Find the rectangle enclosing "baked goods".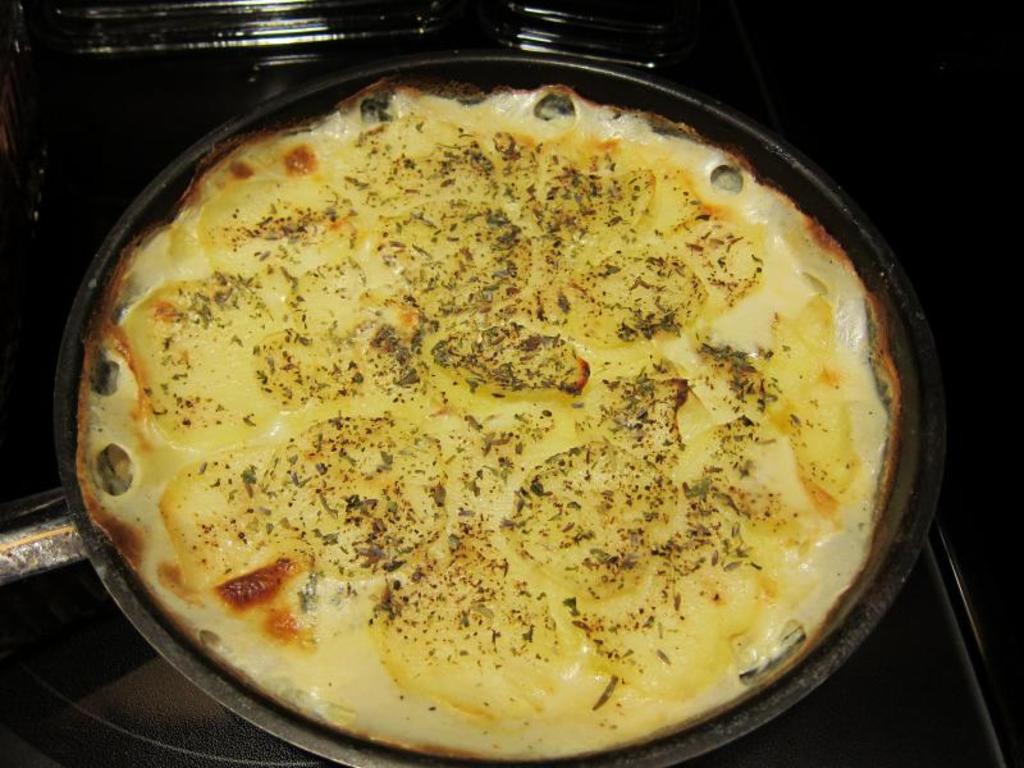
<bbox>155, 91, 884, 753</bbox>.
